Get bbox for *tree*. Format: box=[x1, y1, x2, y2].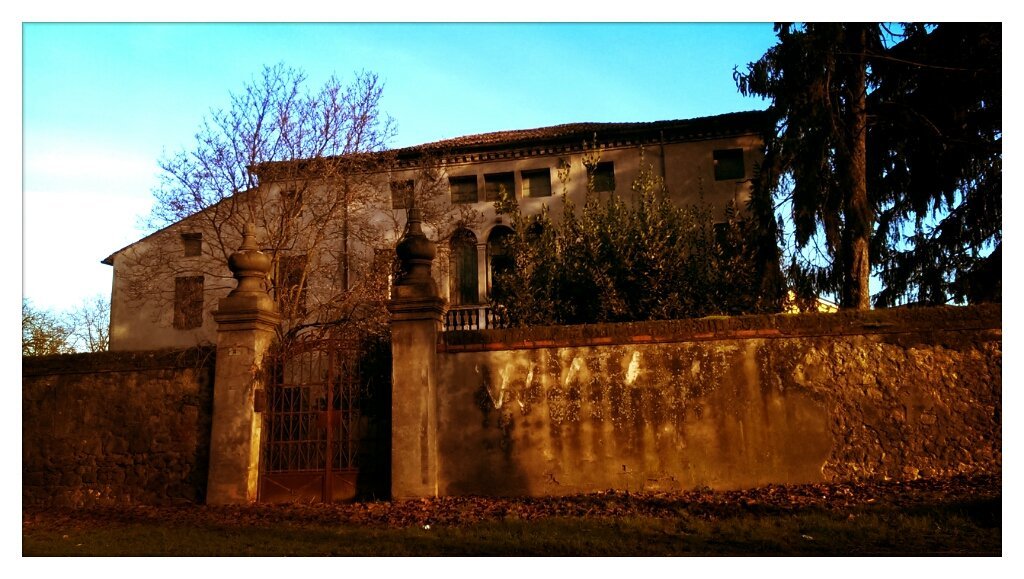
box=[134, 56, 478, 363].
